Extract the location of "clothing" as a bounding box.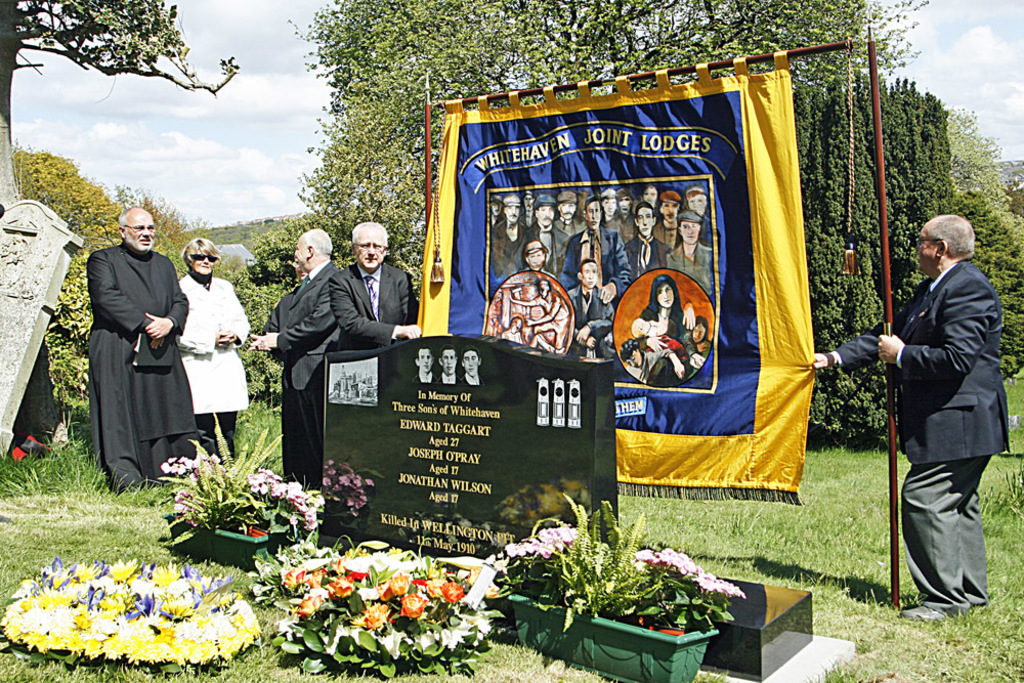
<box>415,368,431,378</box>.
